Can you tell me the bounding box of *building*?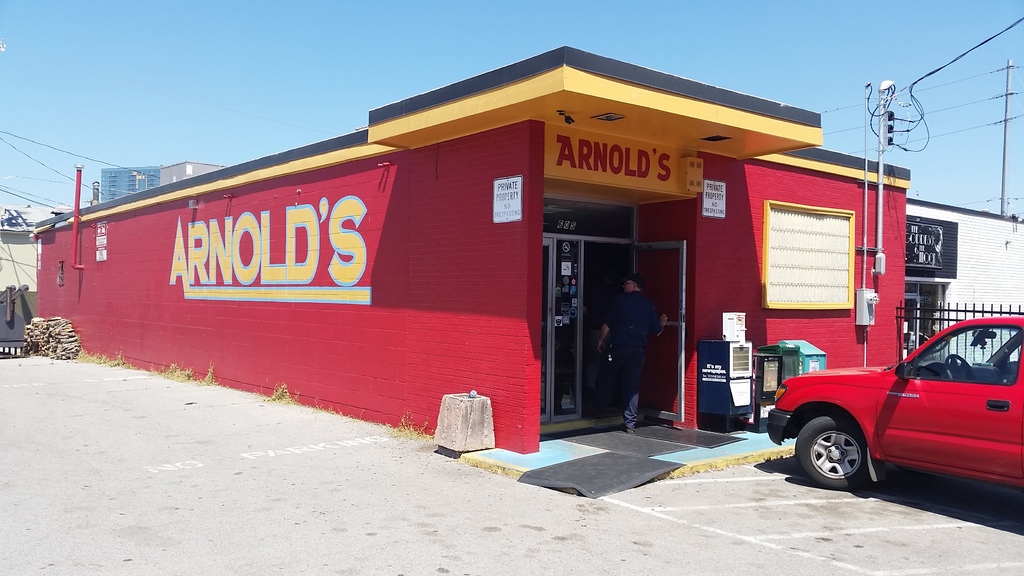
96,167,164,204.
